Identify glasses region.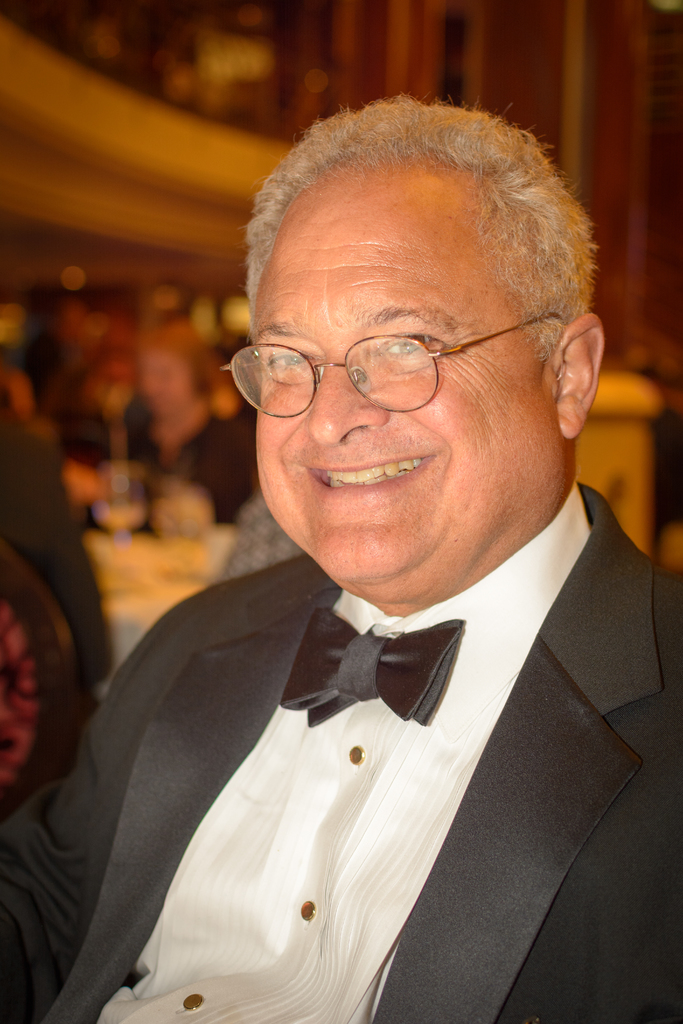
Region: {"x1": 215, "y1": 309, "x2": 565, "y2": 424}.
